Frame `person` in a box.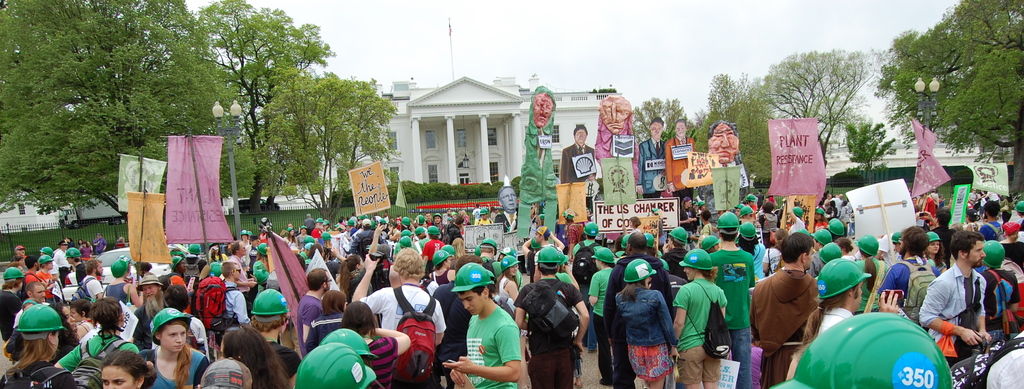
box=[877, 224, 937, 315].
